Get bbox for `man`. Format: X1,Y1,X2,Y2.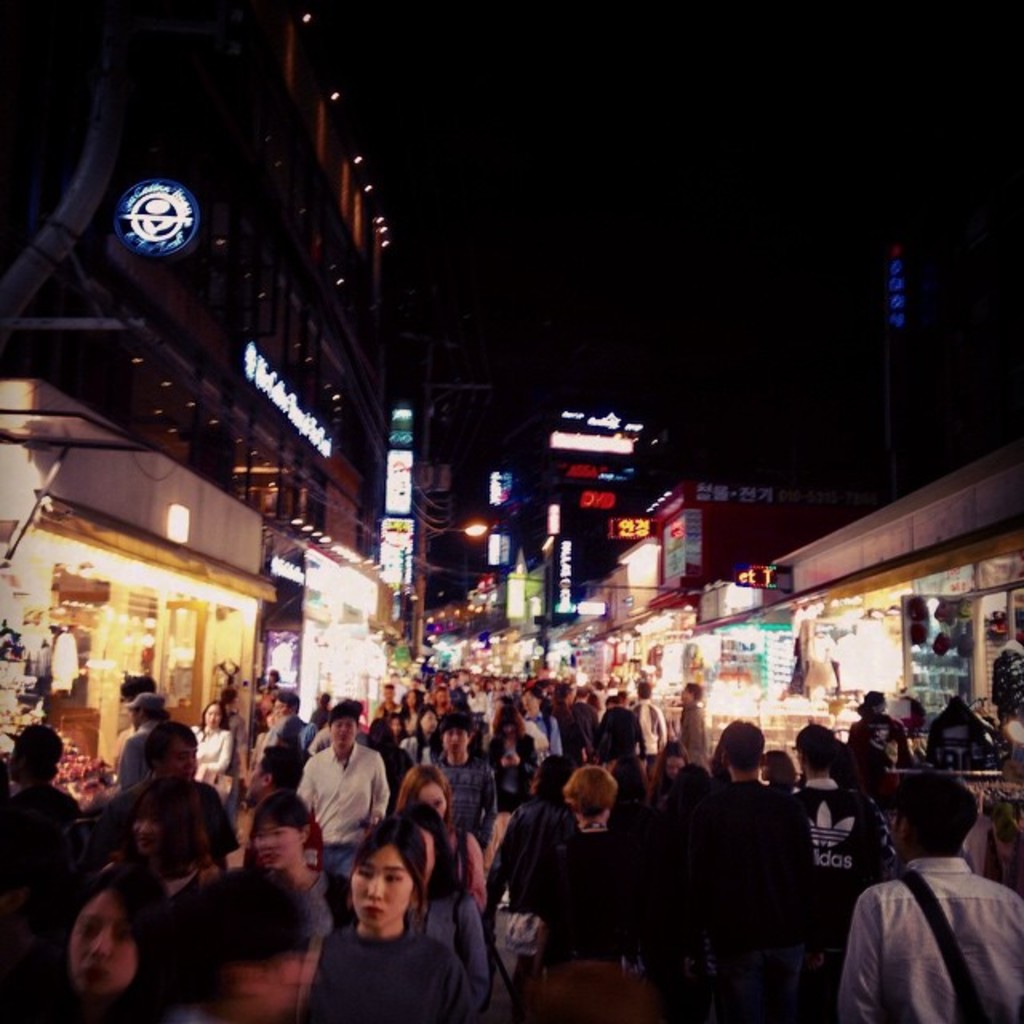
667,720,814,1022.
